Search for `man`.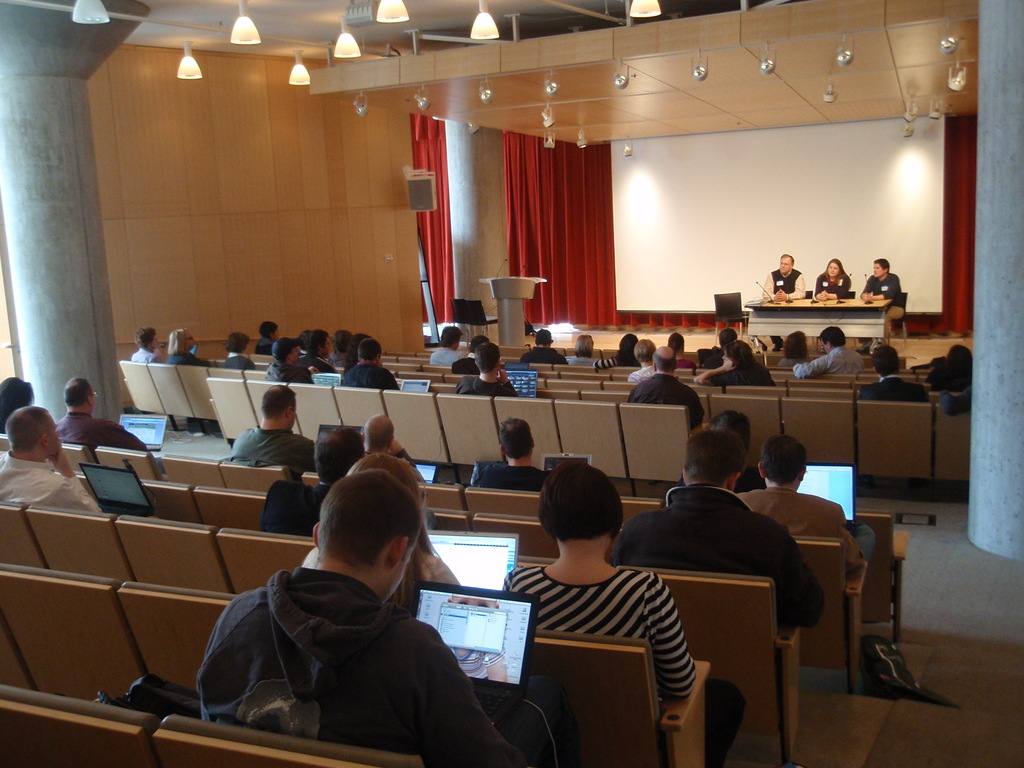
Found at 732,431,880,582.
